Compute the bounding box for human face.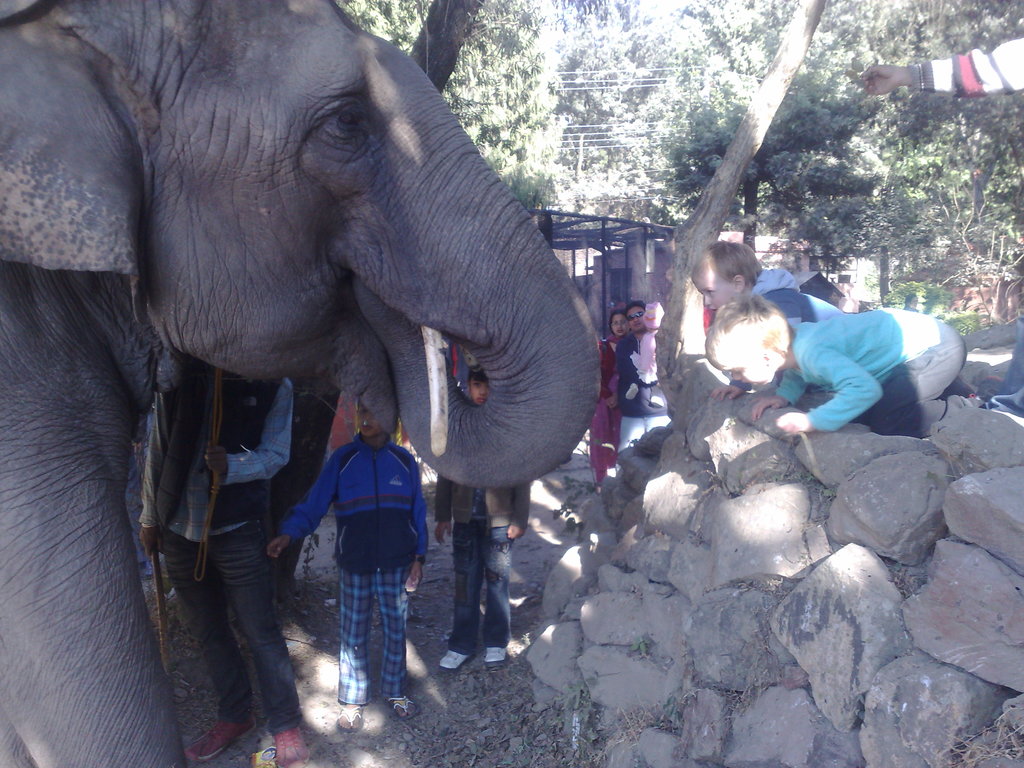
<box>610,316,630,335</box>.
